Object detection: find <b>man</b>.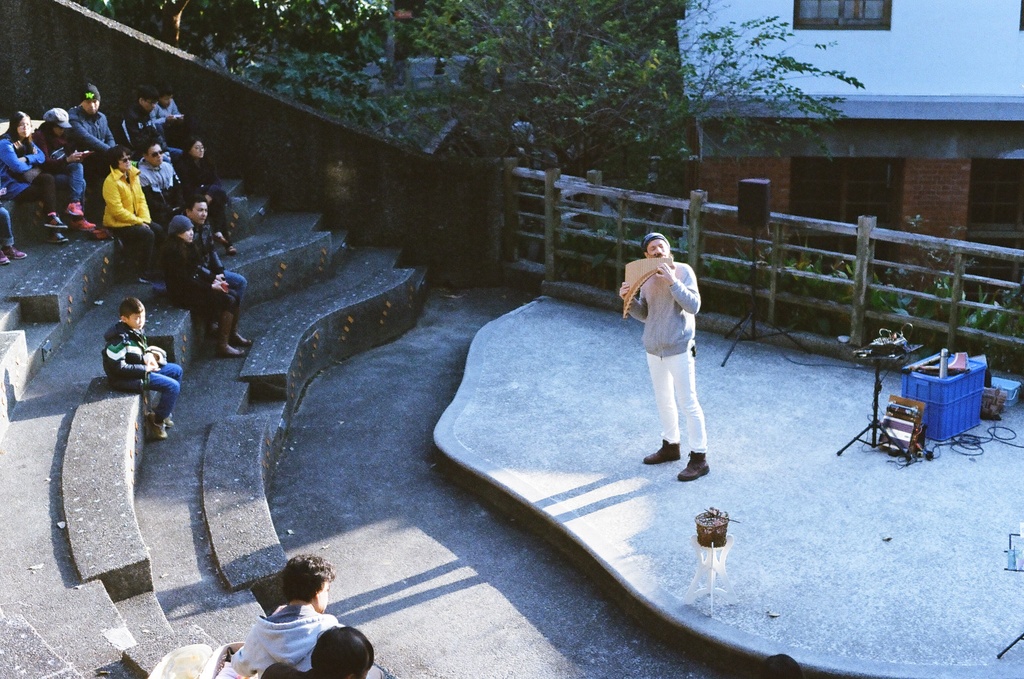
crop(618, 222, 711, 479).
